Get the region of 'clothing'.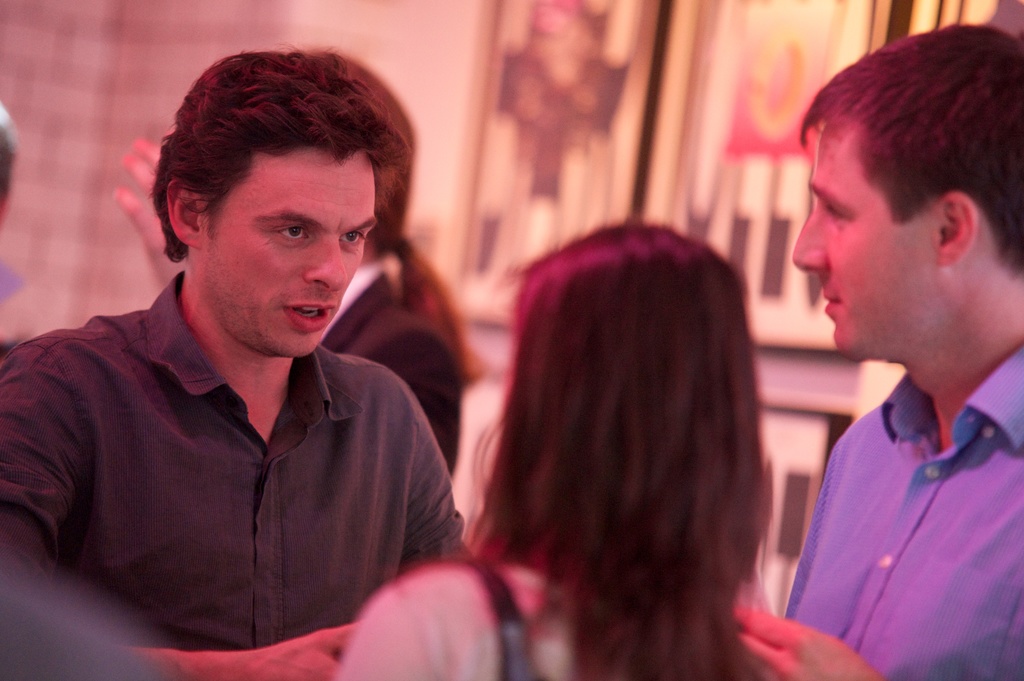
[28, 254, 461, 657].
